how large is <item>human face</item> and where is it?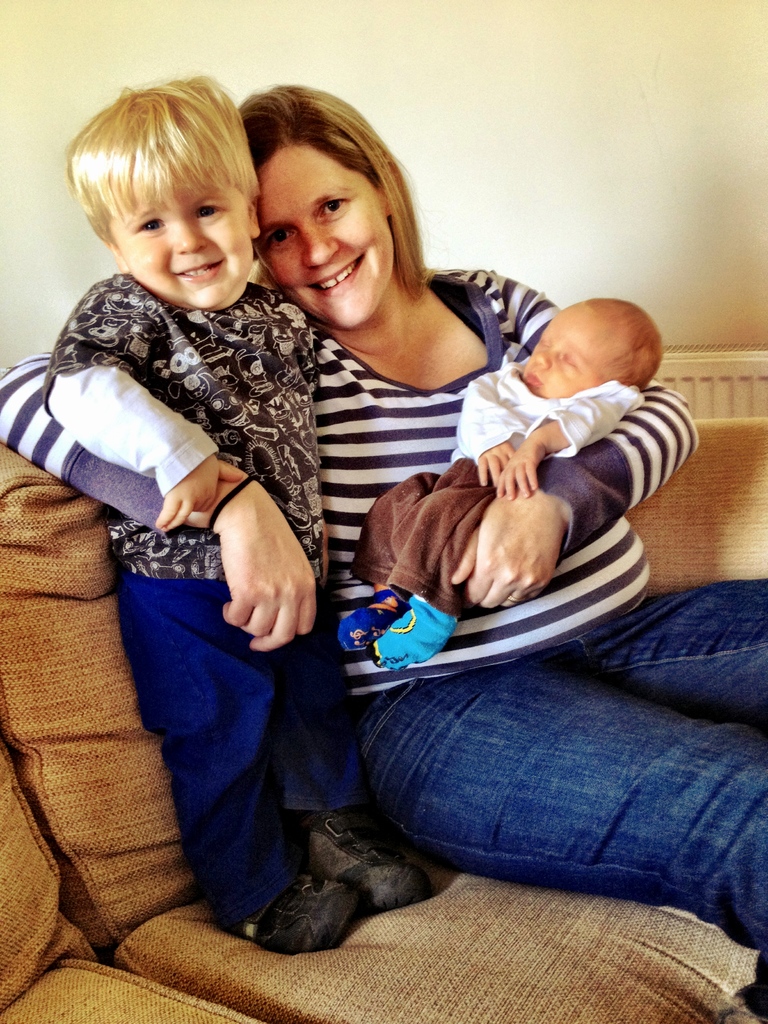
Bounding box: l=529, t=309, r=618, b=398.
